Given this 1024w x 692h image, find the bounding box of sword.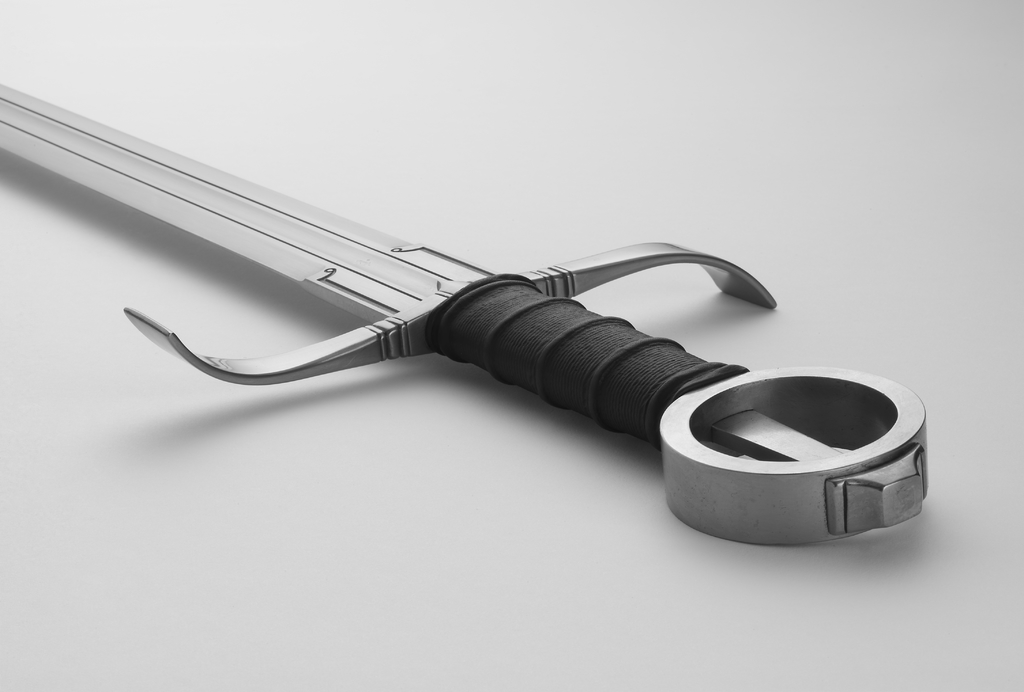
rect(0, 82, 927, 547).
